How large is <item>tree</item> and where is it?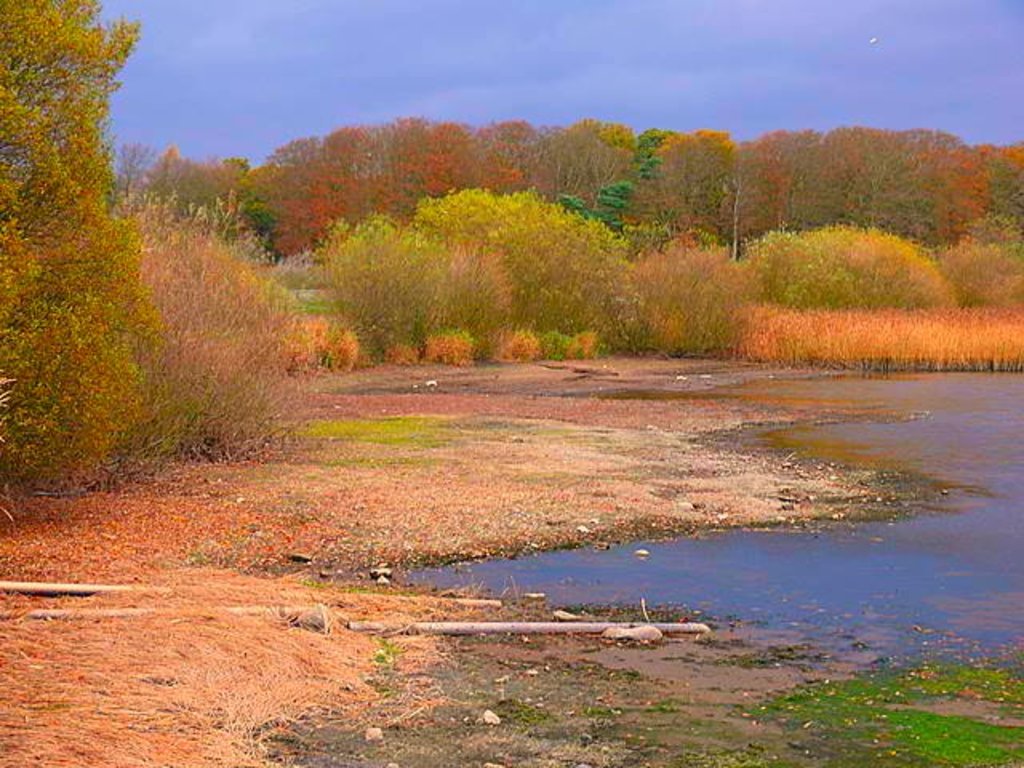
Bounding box: x1=765, y1=218, x2=957, y2=333.
